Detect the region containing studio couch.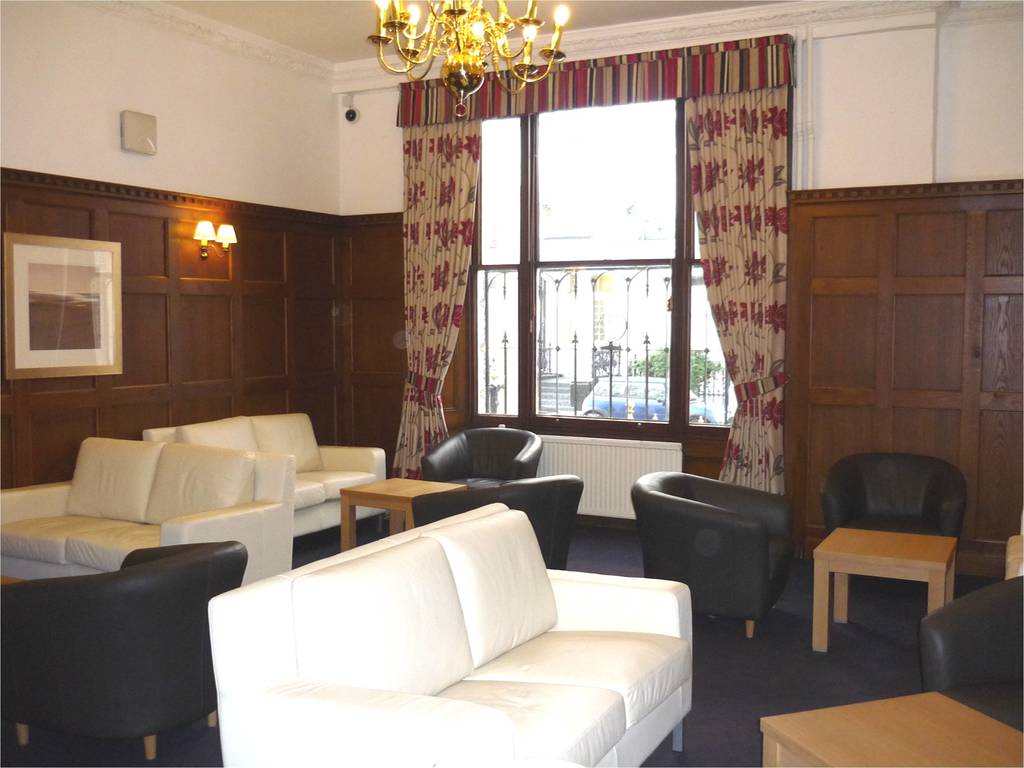
<bbox>627, 463, 799, 639</bbox>.
